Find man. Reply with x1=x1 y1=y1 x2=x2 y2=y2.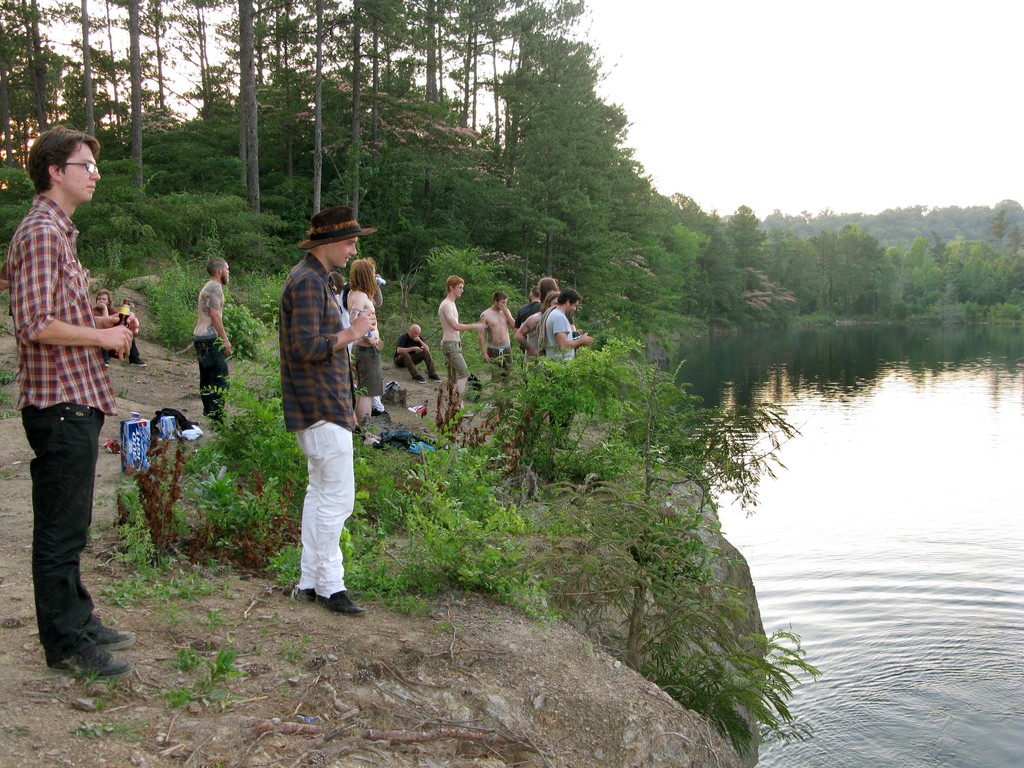
x1=93 y1=287 x2=143 y2=365.
